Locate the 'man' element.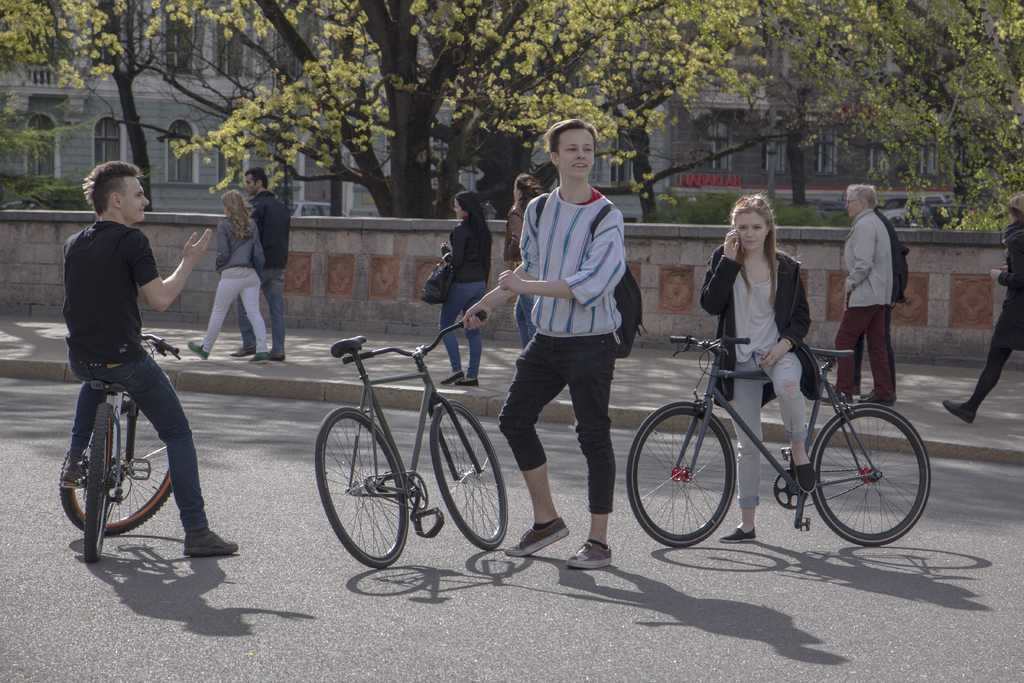
Element bbox: <region>231, 170, 291, 361</region>.
